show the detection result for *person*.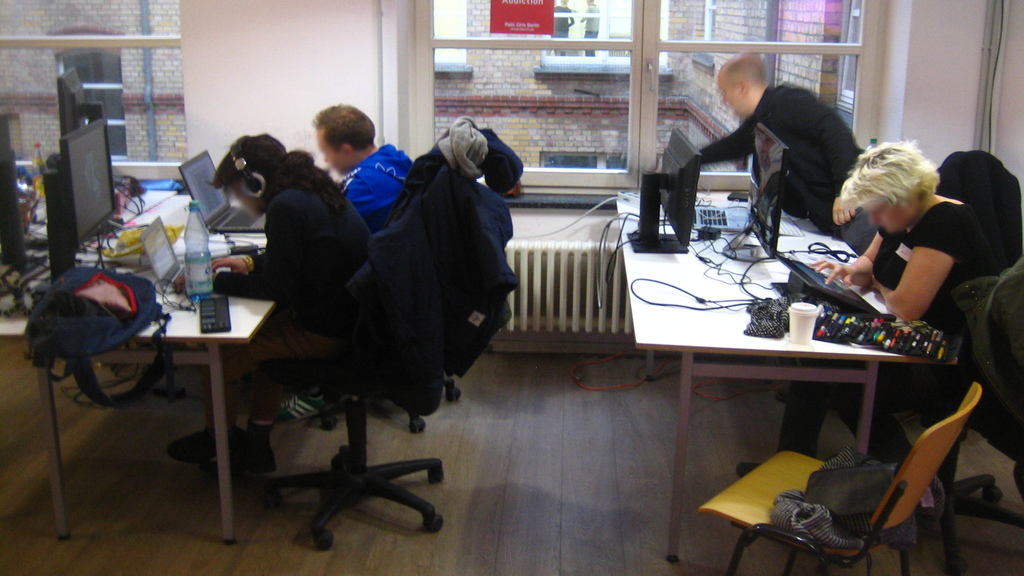
l=172, t=137, r=385, b=473.
